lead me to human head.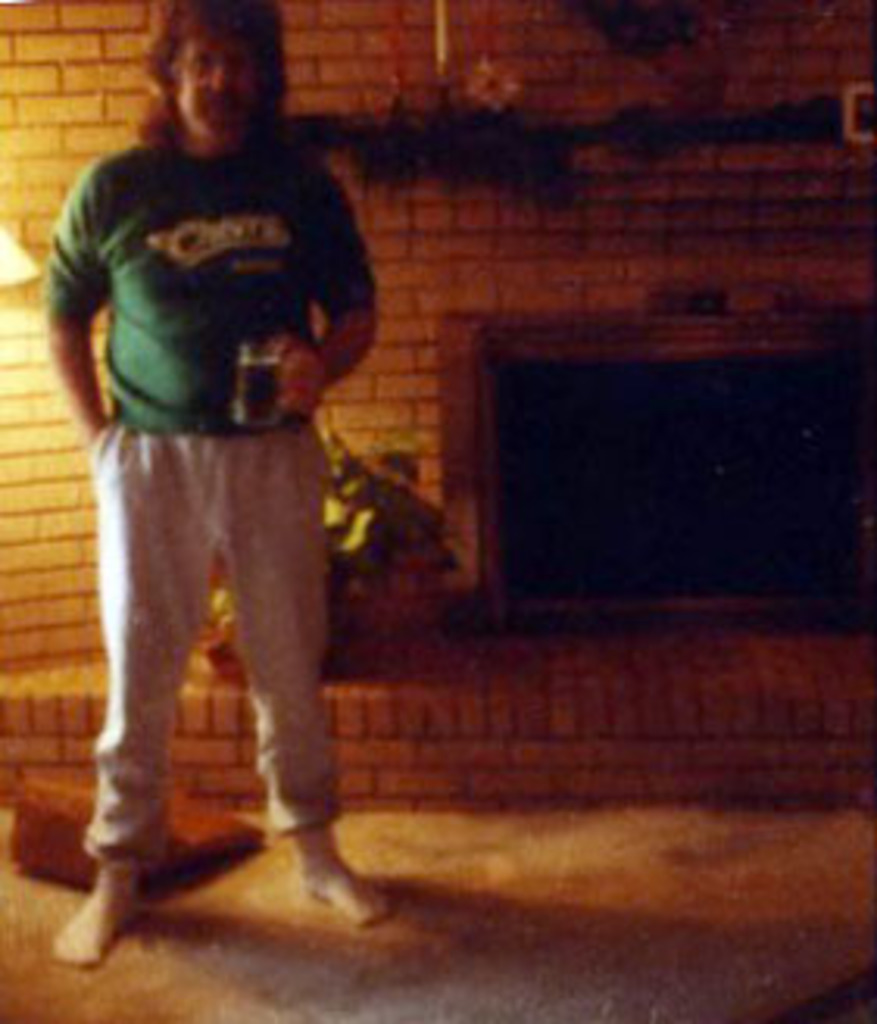
Lead to [left=150, top=0, right=281, bottom=131].
